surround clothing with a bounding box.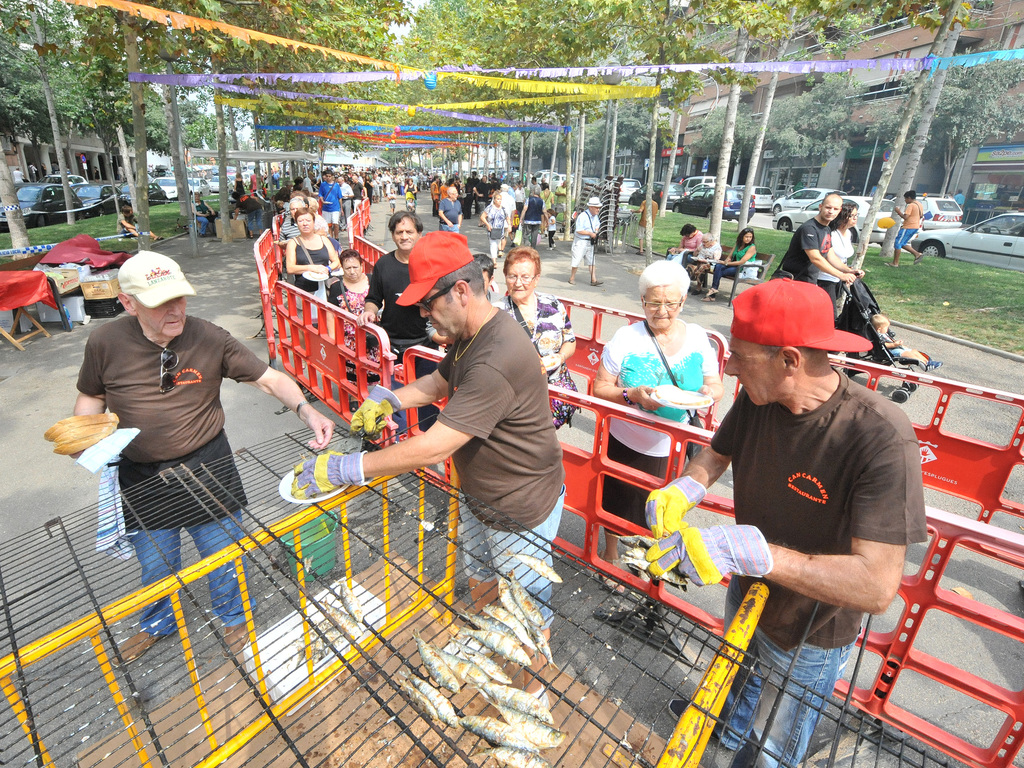
Rect(519, 193, 540, 243).
